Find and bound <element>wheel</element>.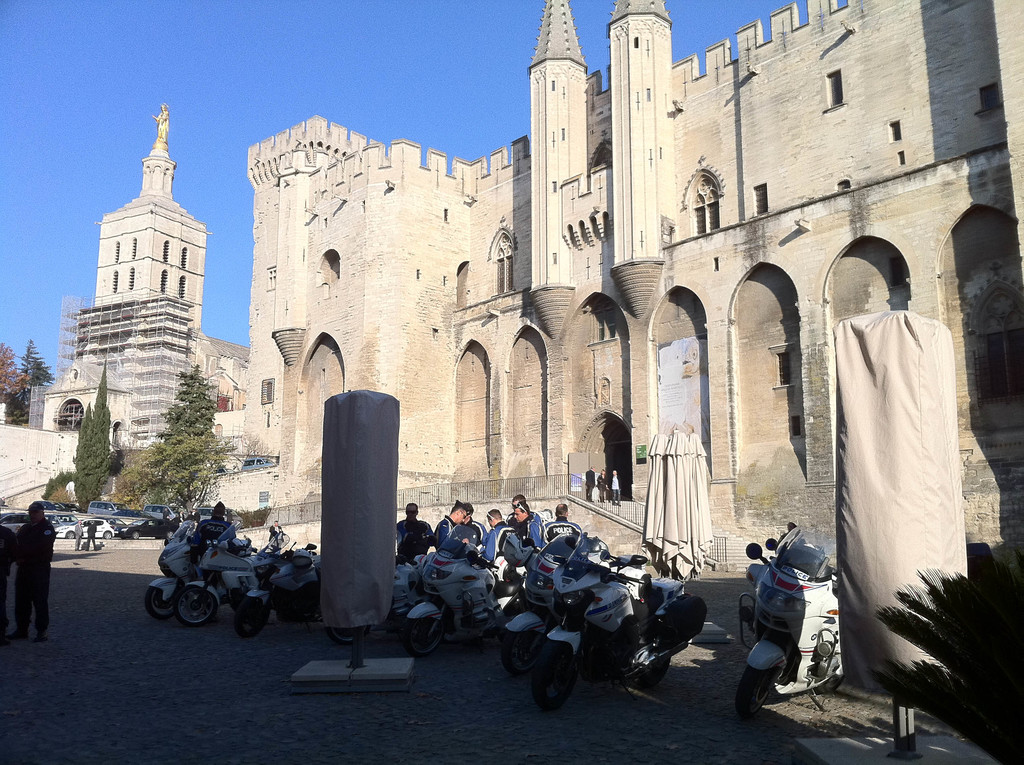
Bound: (327, 625, 371, 643).
